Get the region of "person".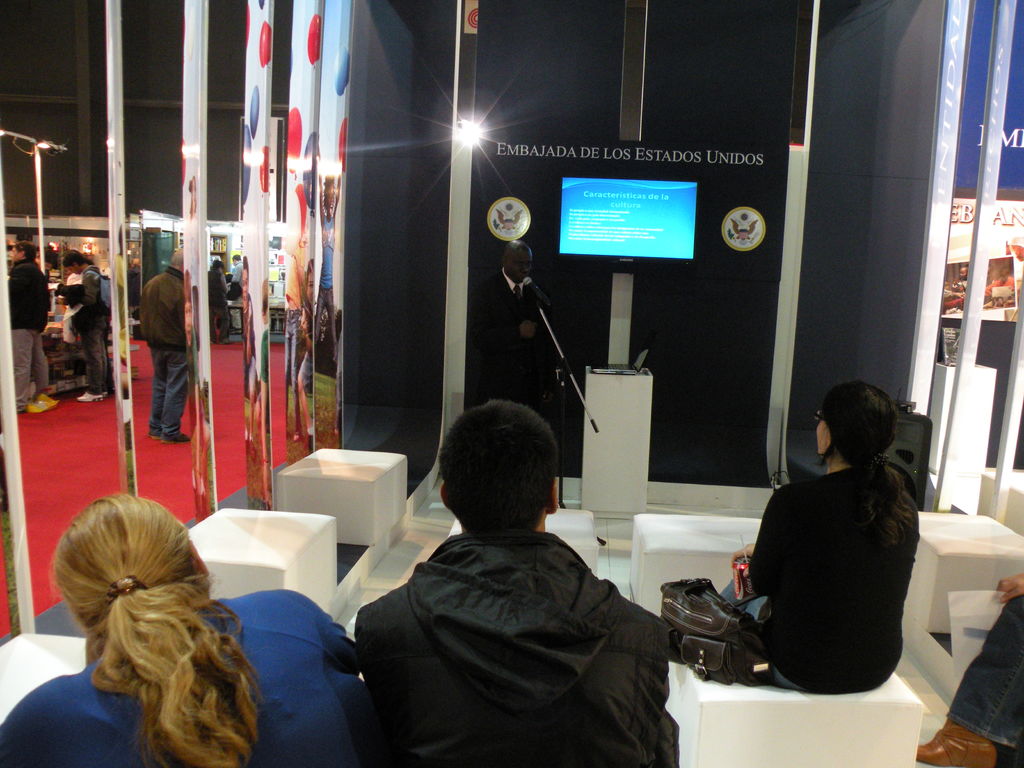
[356,399,676,766].
